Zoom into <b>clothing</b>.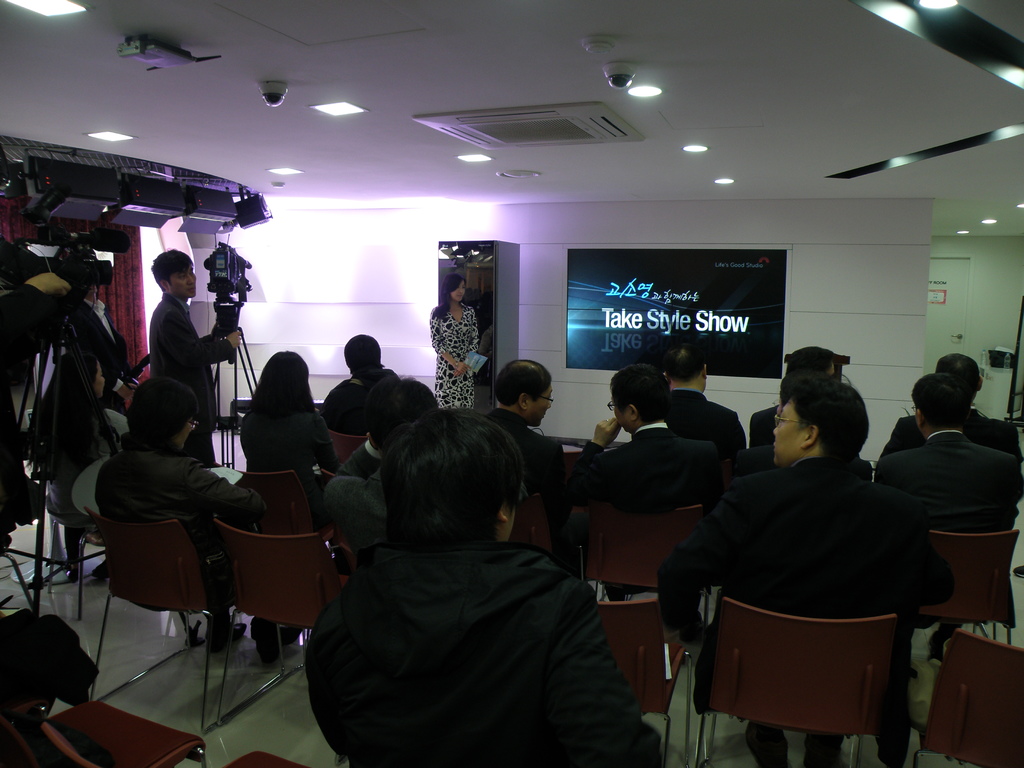
Zoom target: x1=429, y1=301, x2=477, y2=407.
